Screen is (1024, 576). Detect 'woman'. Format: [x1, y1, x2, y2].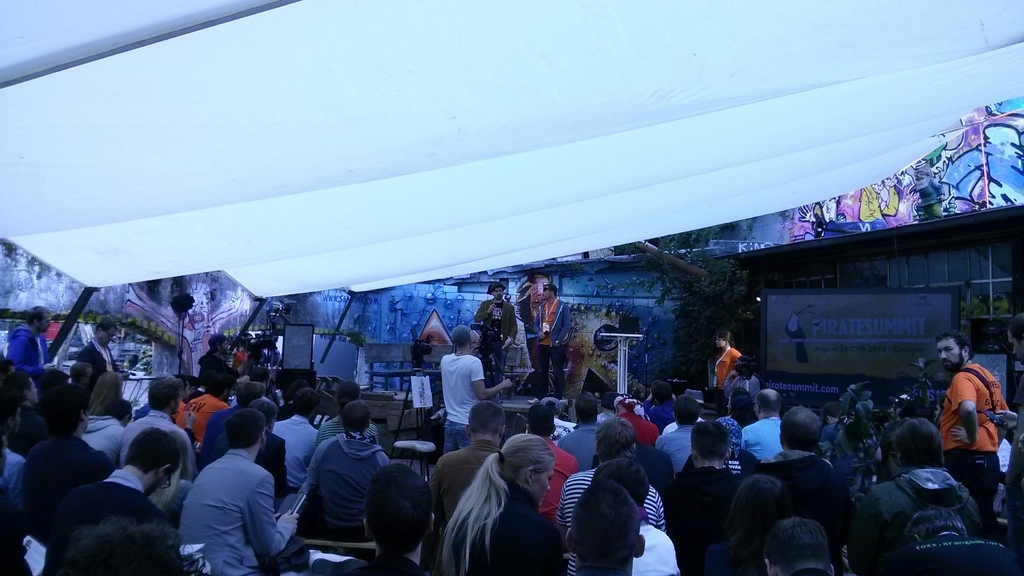
[359, 462, 444, 575].
